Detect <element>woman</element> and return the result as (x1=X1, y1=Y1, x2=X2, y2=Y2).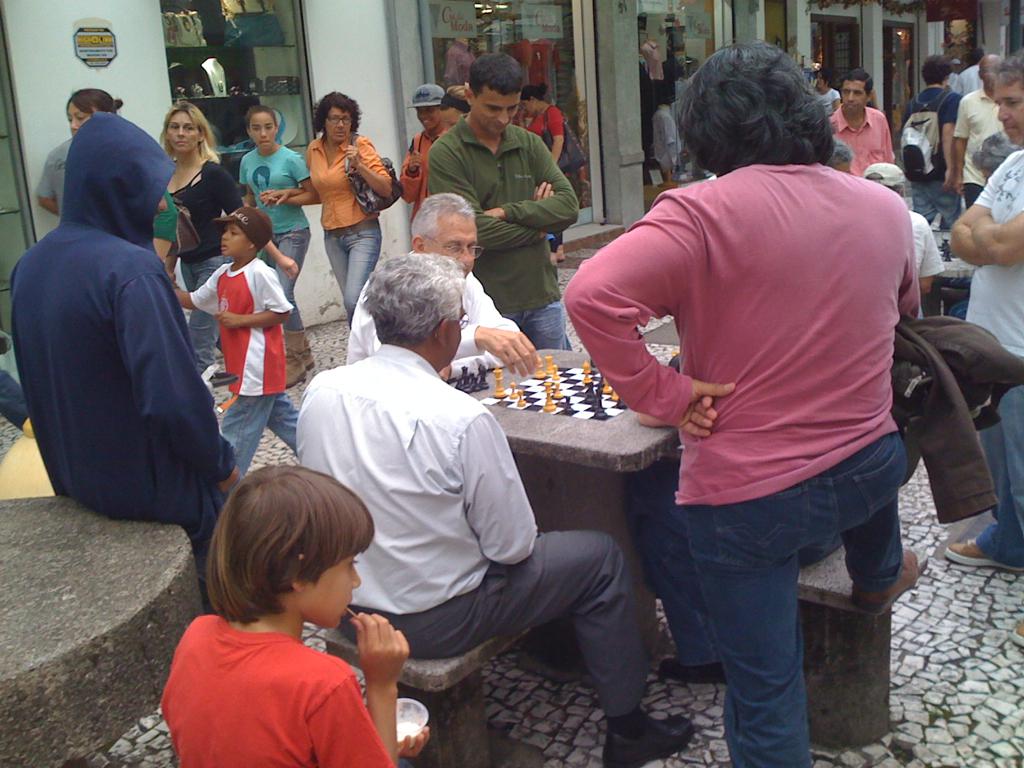
(x1=155, y1=100, x2=249, y2=381).
